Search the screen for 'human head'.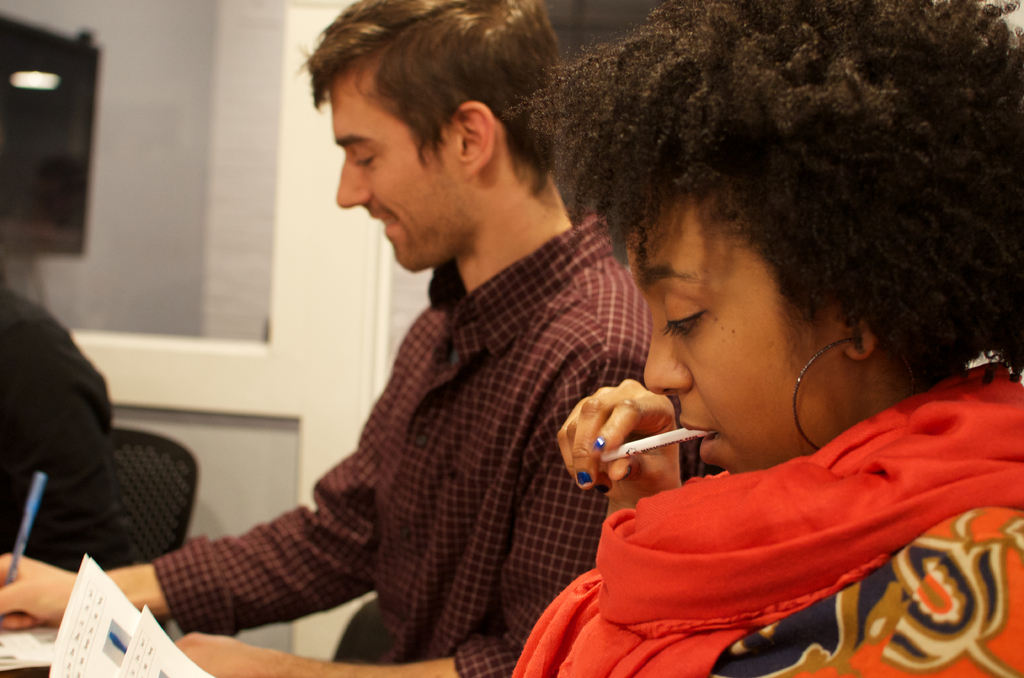
Found at {"x1": 313, "y1": 1, "x2": 564, "y2": 271}.
